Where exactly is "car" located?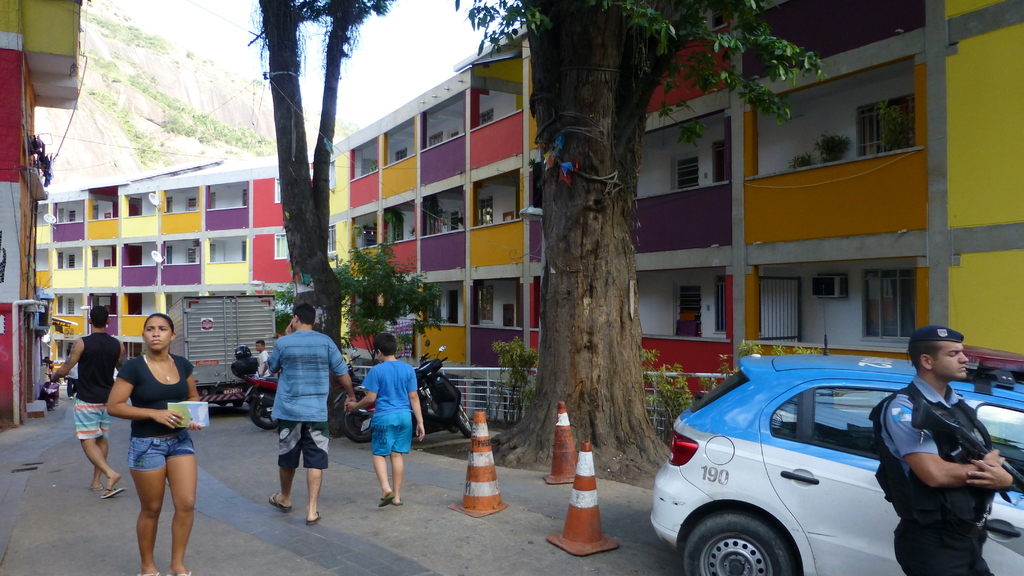
Its bounding box is (left=961, top=345, right=1021, bottom=384).
